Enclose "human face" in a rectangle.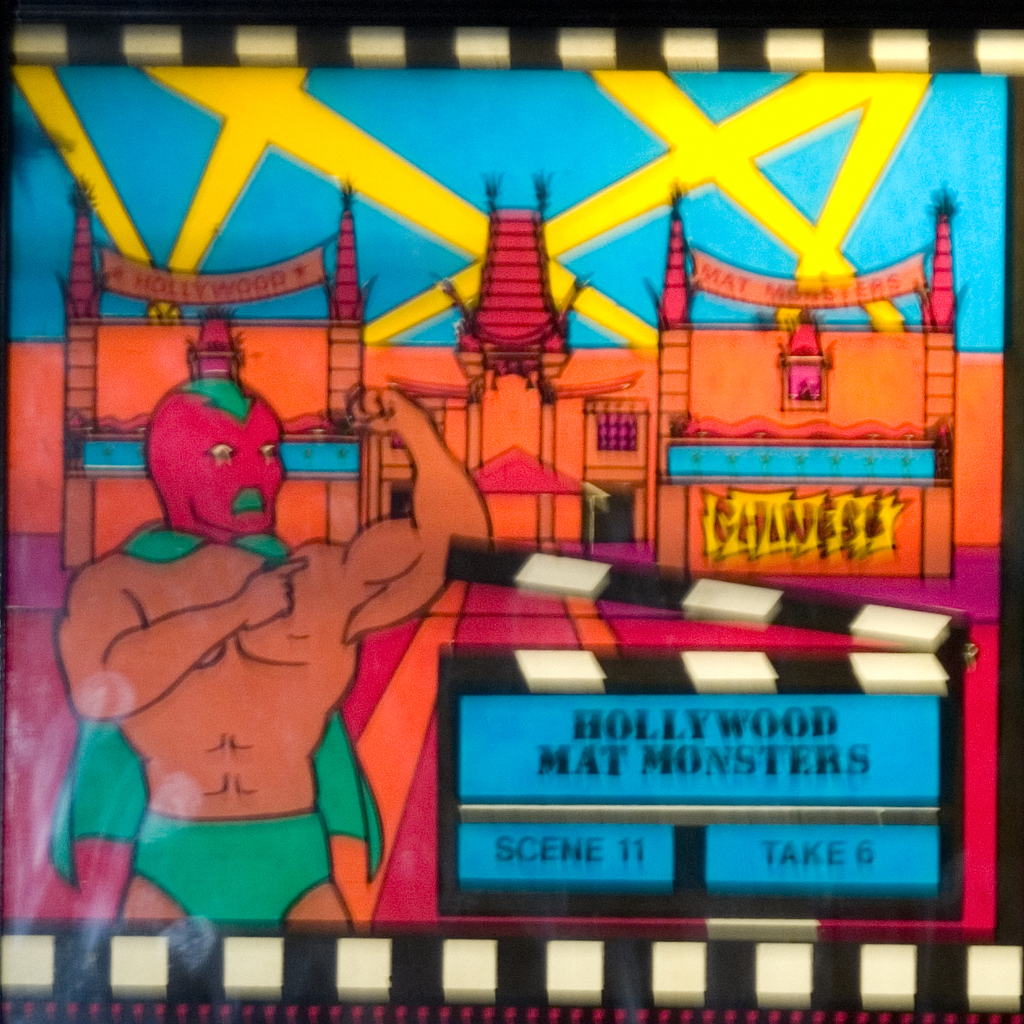
x1=156, y1=406, x2=295, y2=534.
